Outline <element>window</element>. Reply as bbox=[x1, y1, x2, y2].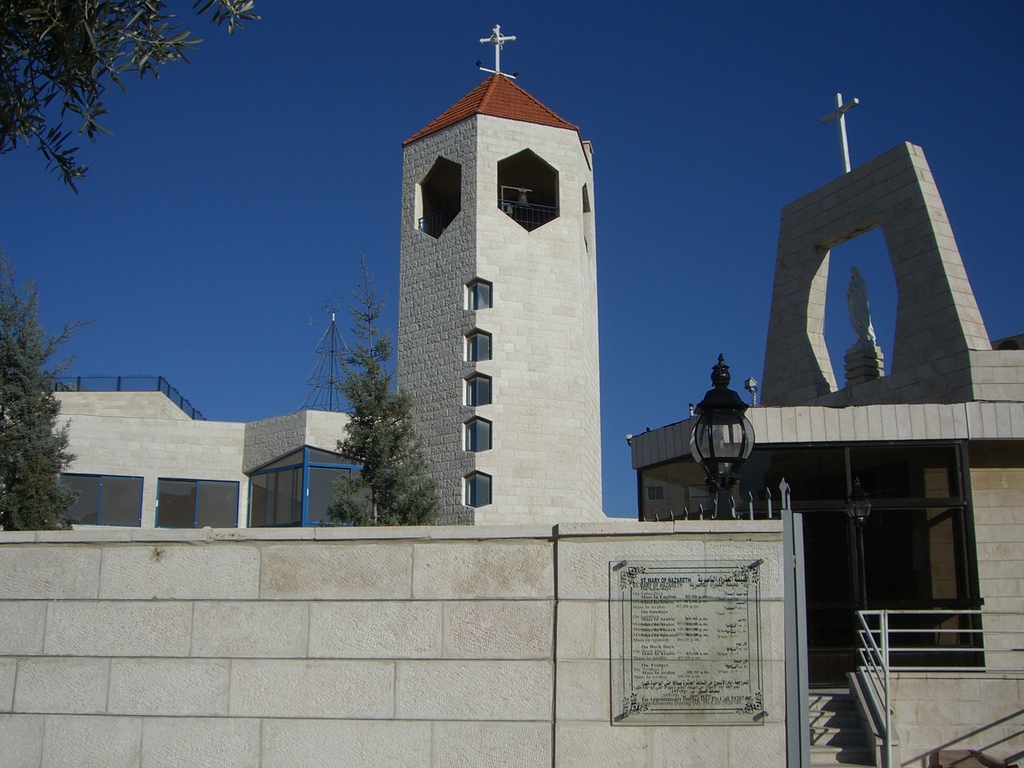
bbox=[465, 328, 492, 361].
